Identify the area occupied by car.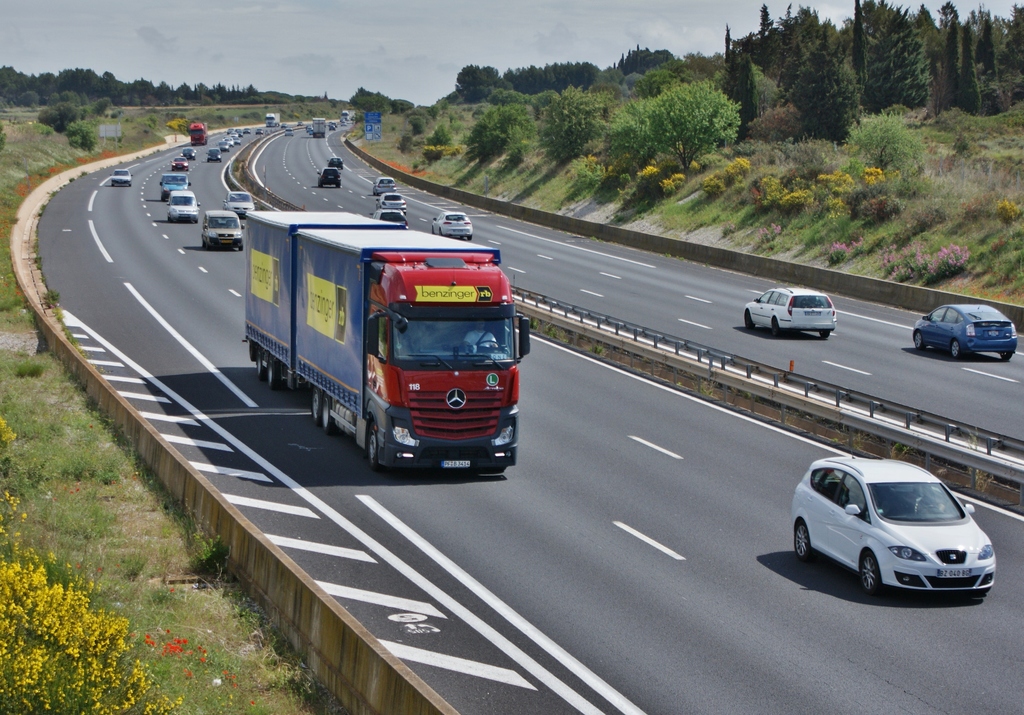
Area: (374,175,397,194).
